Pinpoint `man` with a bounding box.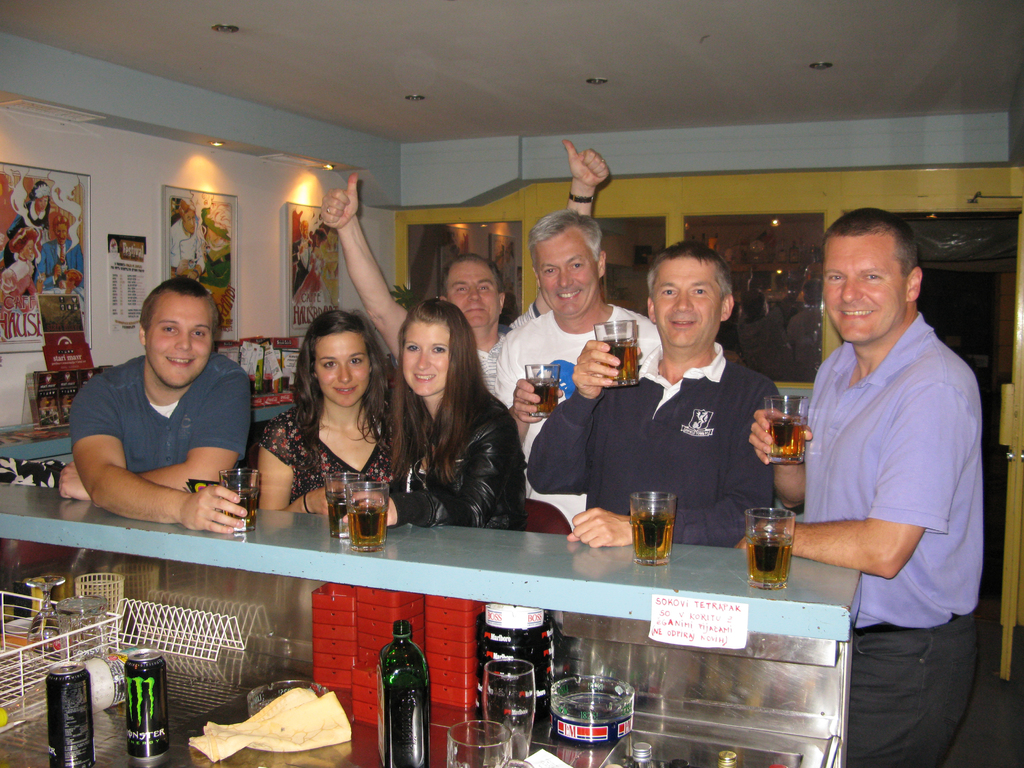
<region>321, 135, 602, 399</region>.
